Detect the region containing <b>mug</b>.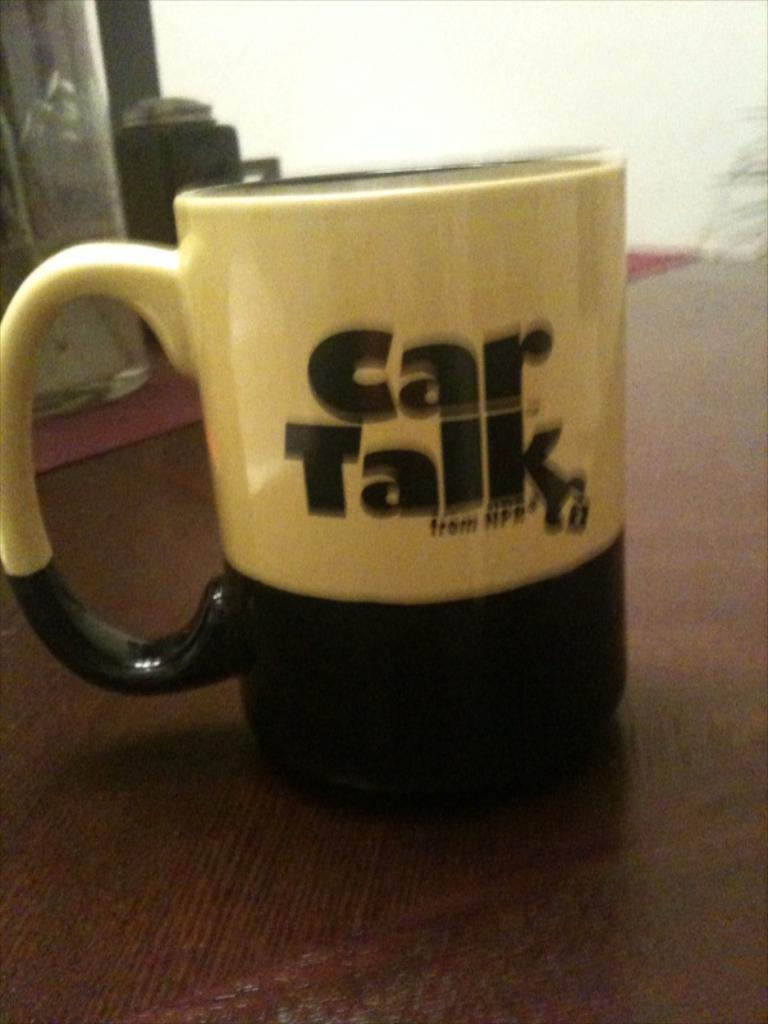
0, 146, 623, 812.
